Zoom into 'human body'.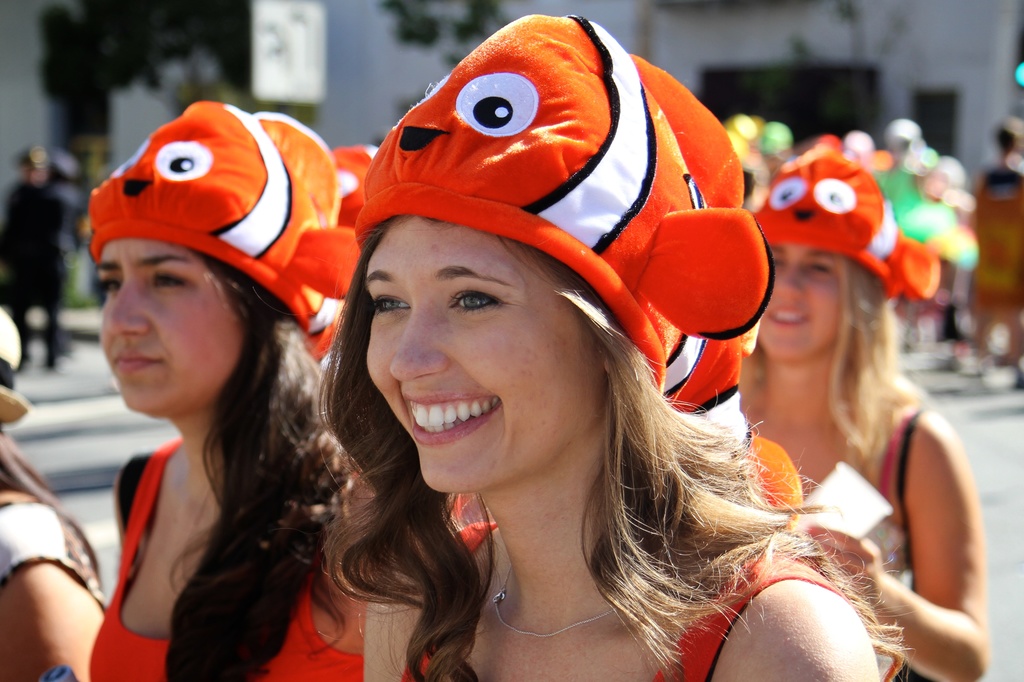
Zoom target: 66, 158, 337, 681.
